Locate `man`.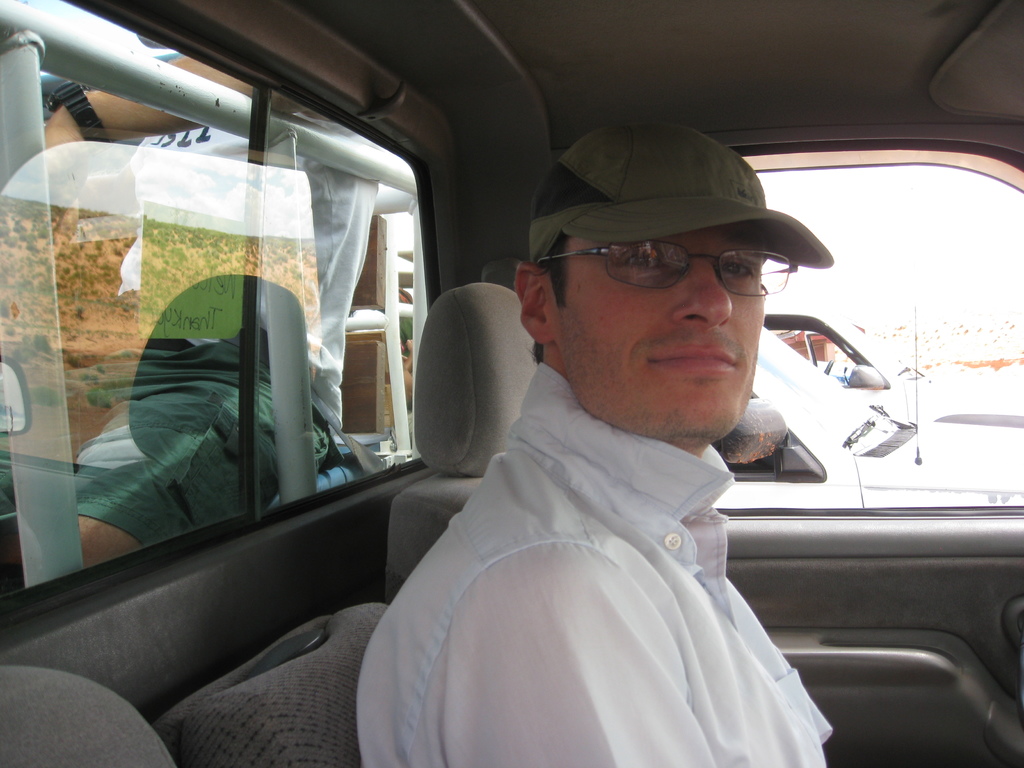
Bounding box: l=347, t=141, r=888, b=760.
